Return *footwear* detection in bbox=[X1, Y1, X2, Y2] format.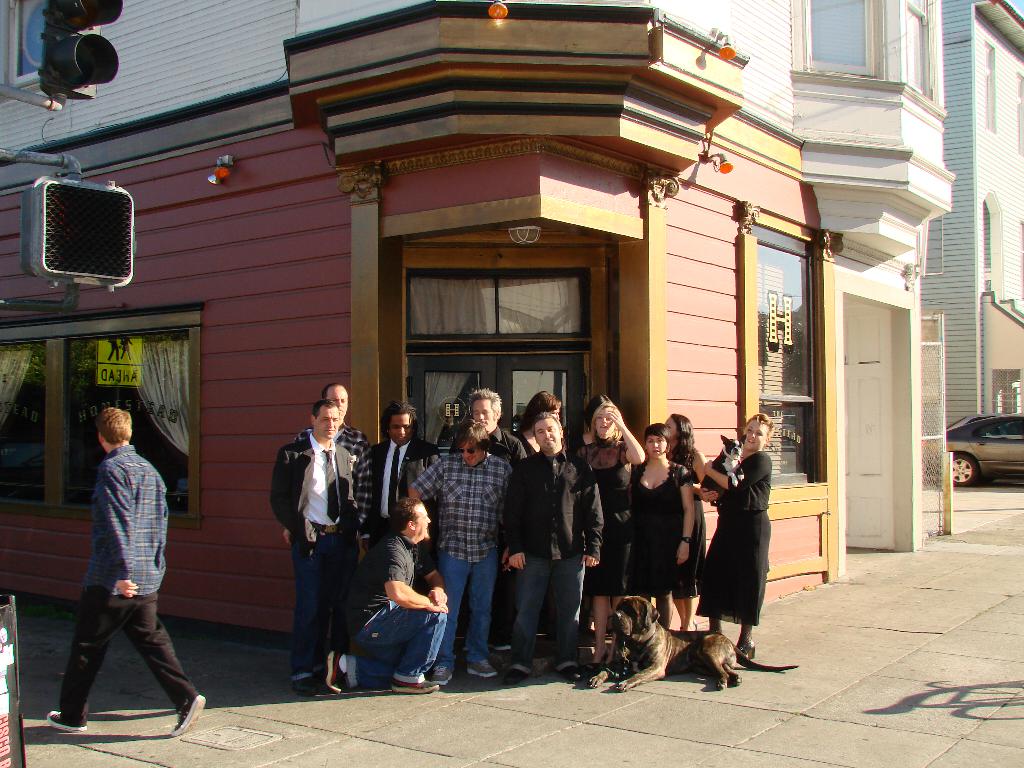
bbox=[465, 657, 499, 680].
